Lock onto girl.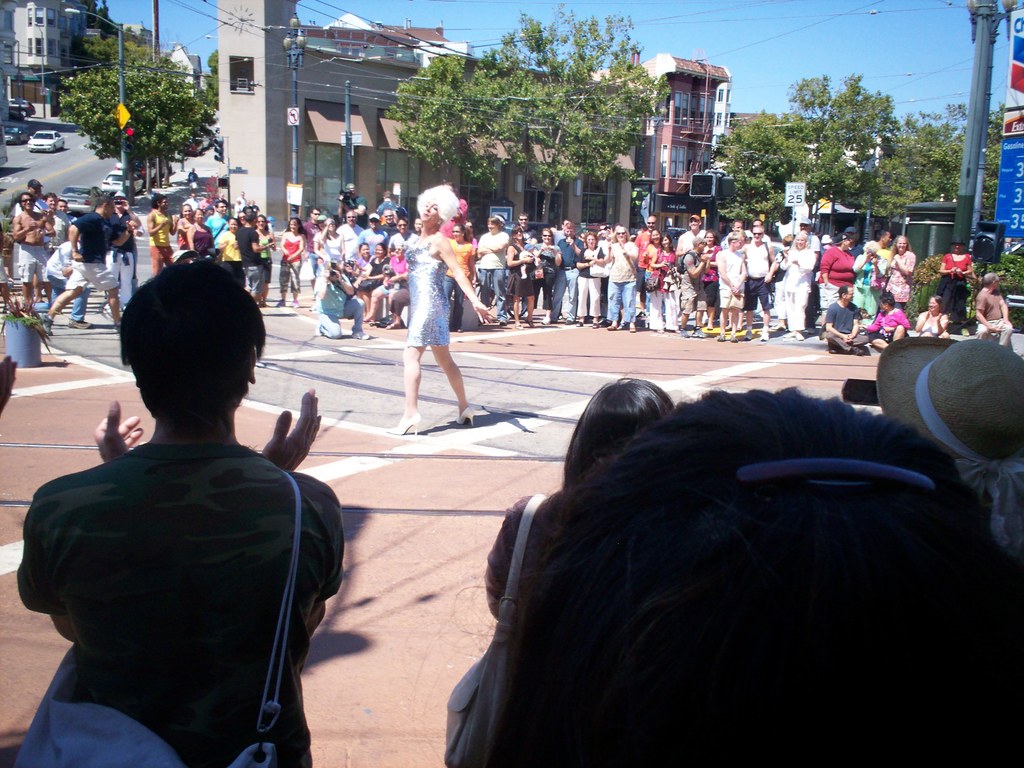
Locked: 278:220:307:308.
